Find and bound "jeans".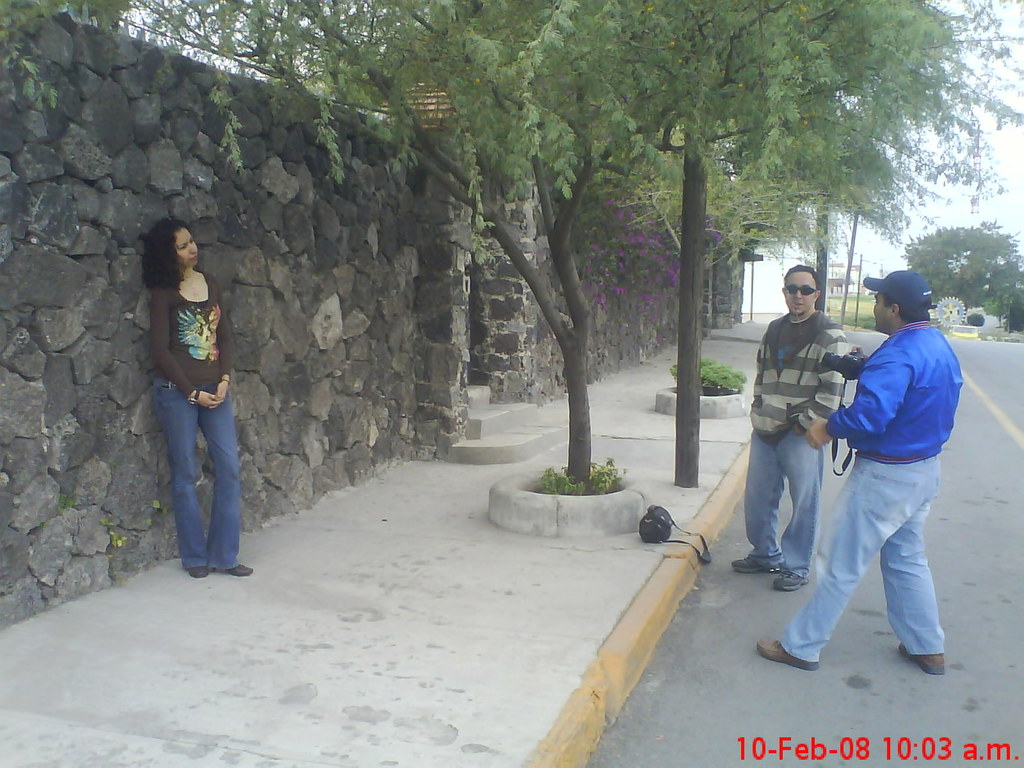
Bound: l=150, t=351, r=239, b=591.
